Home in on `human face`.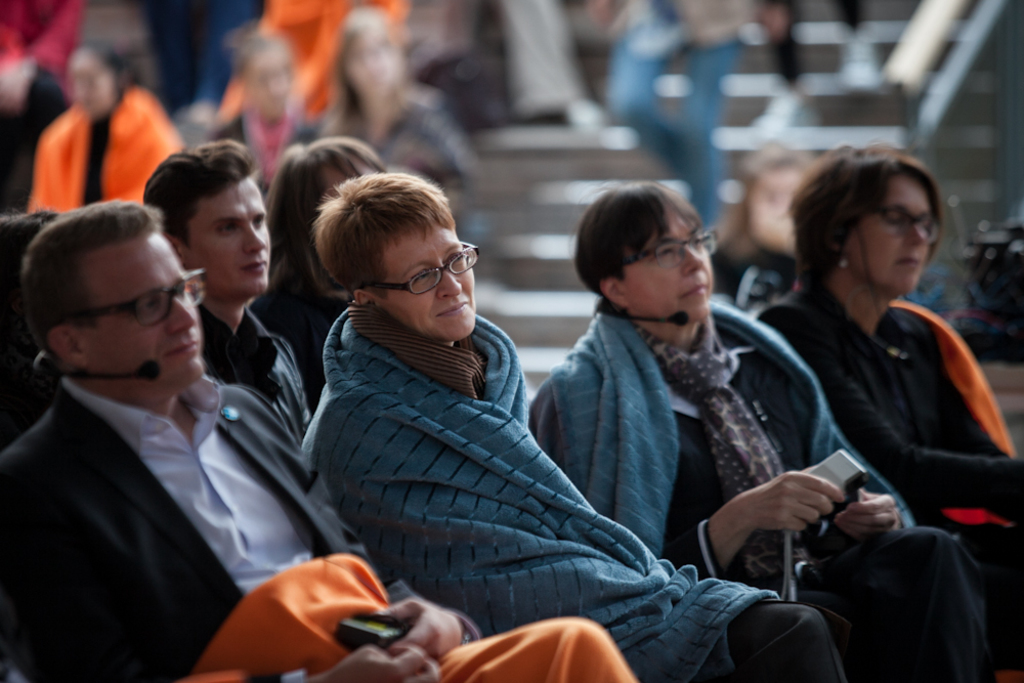
Homed in at 846,176,932,292.
